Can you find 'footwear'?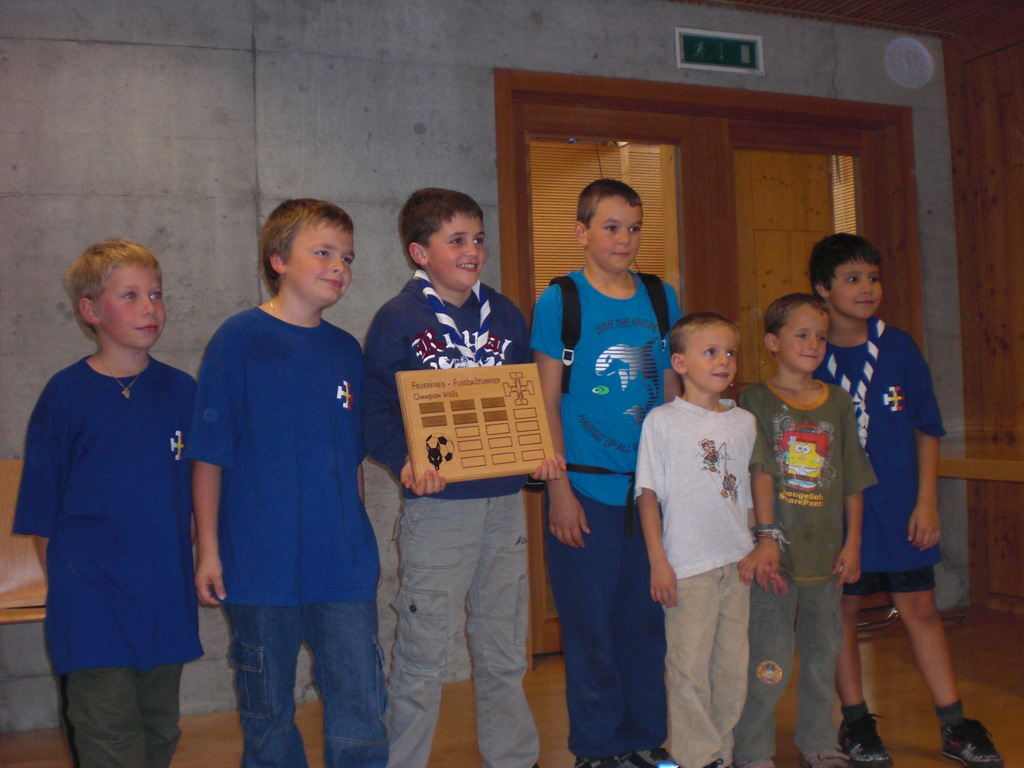
Yes, bounding box: 584 744 613 767.
